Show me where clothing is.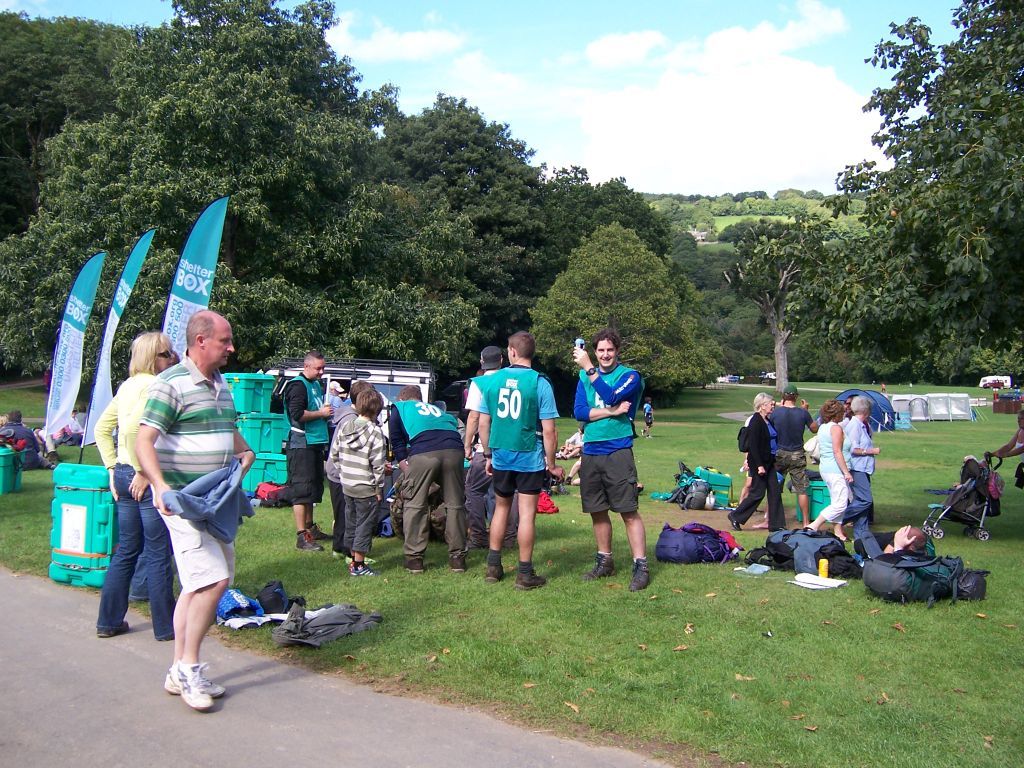
clothing is at 90,372,177,648.
